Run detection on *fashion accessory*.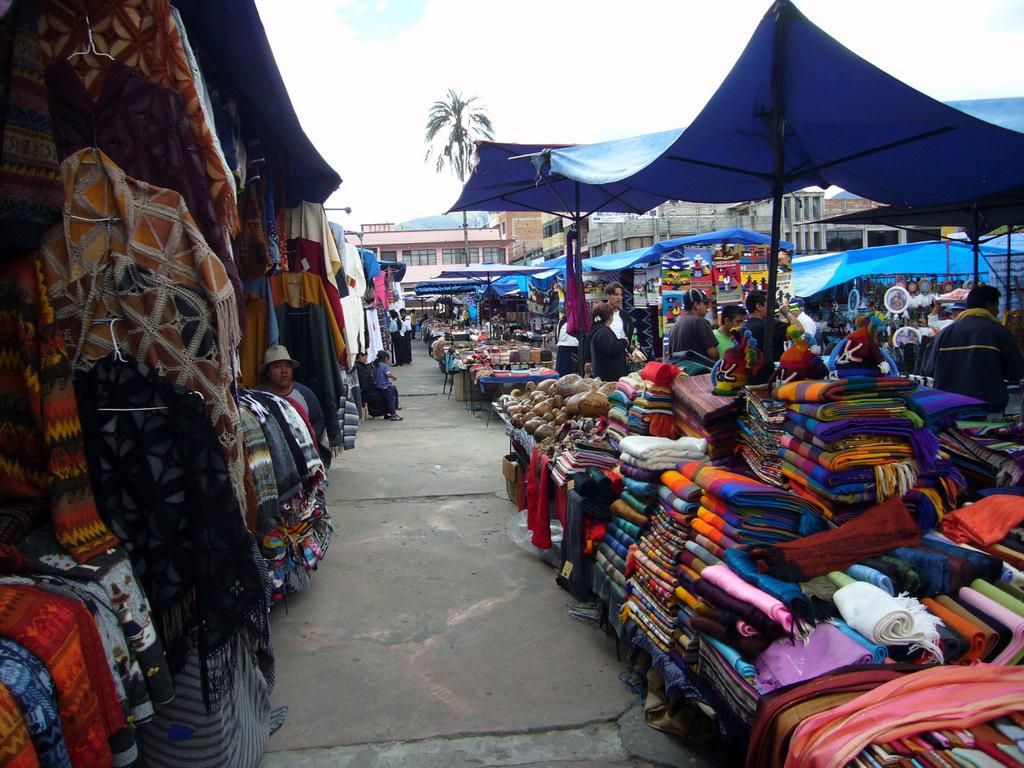
Result: [381, 412, 391, 422].
